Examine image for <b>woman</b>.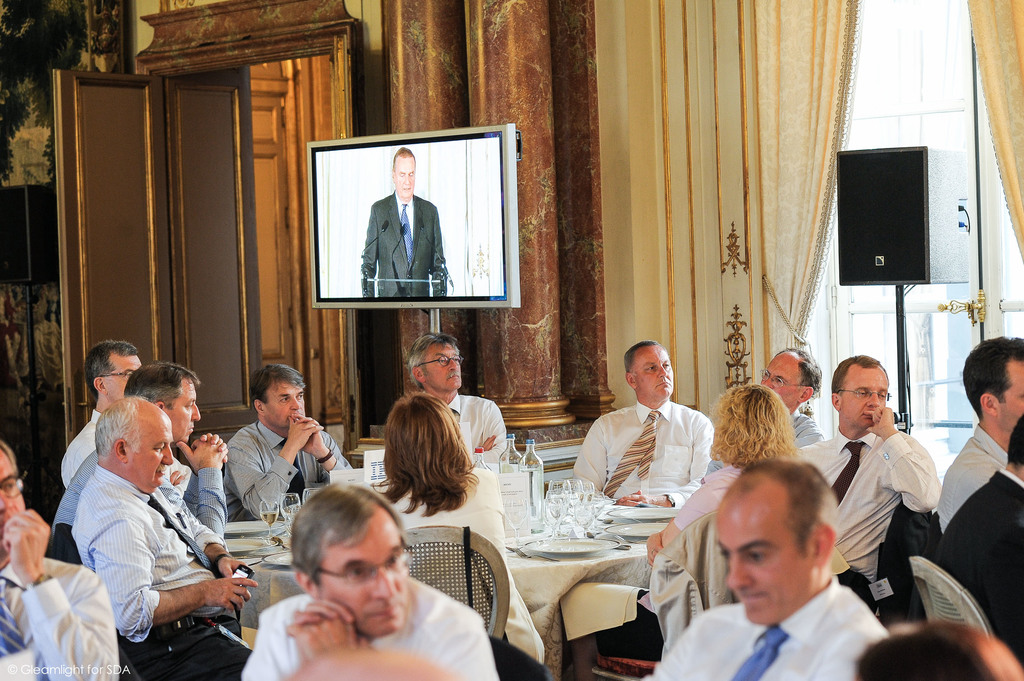
Examination result: pyautogui.locateOnScreen(560, 381, 808, 680).
